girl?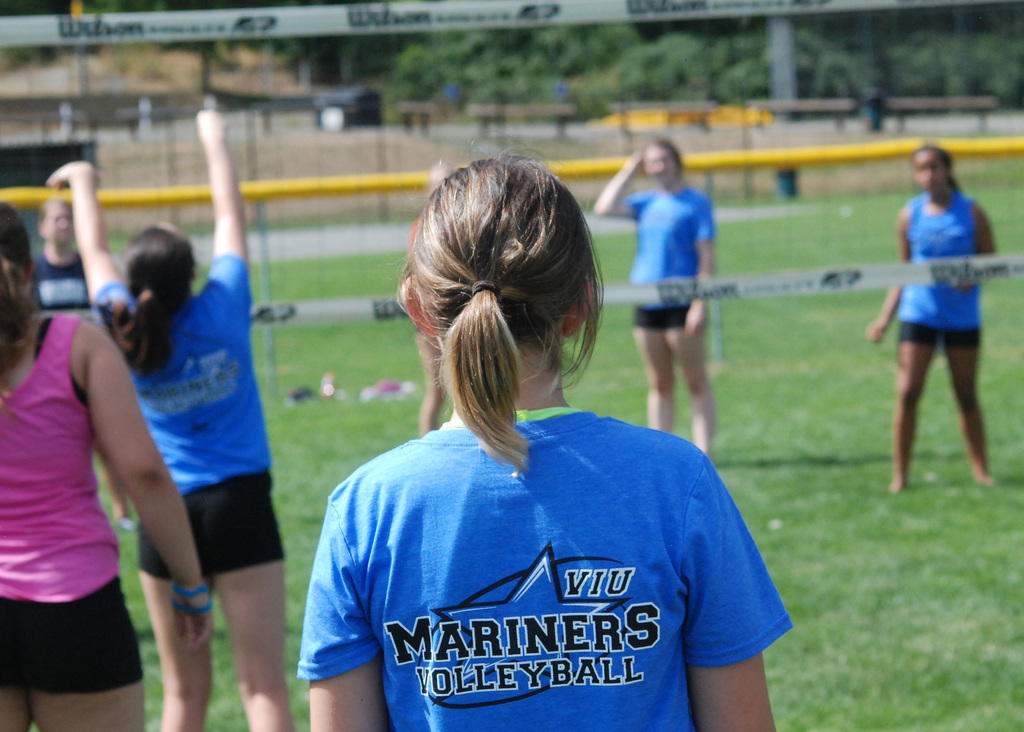
pyautogui.locateOnScreen(0, 199, 213, 731)
